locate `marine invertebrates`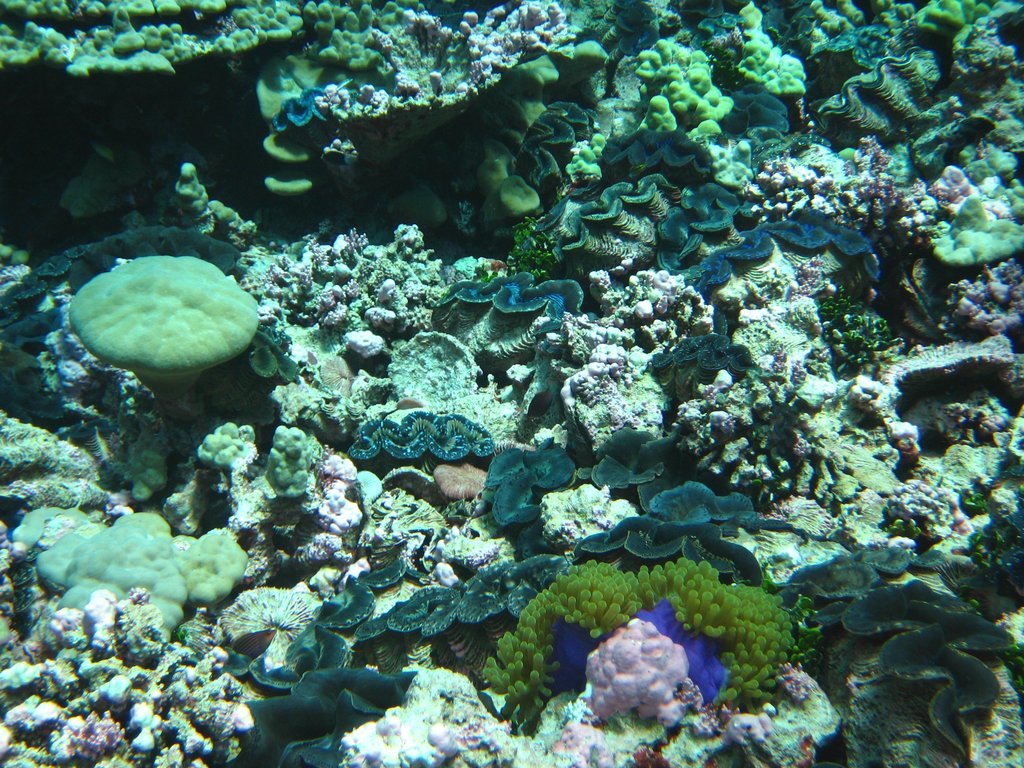
(x1=56, y1=252, x2=246, y2=413)
